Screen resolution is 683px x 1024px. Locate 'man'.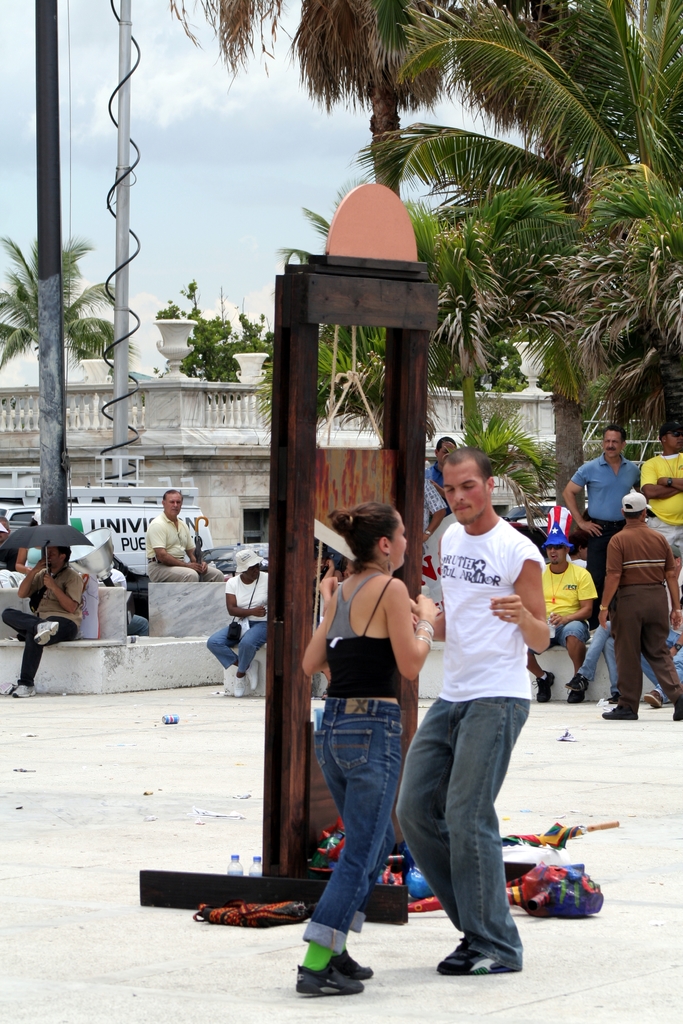
(560,422,647,630).
